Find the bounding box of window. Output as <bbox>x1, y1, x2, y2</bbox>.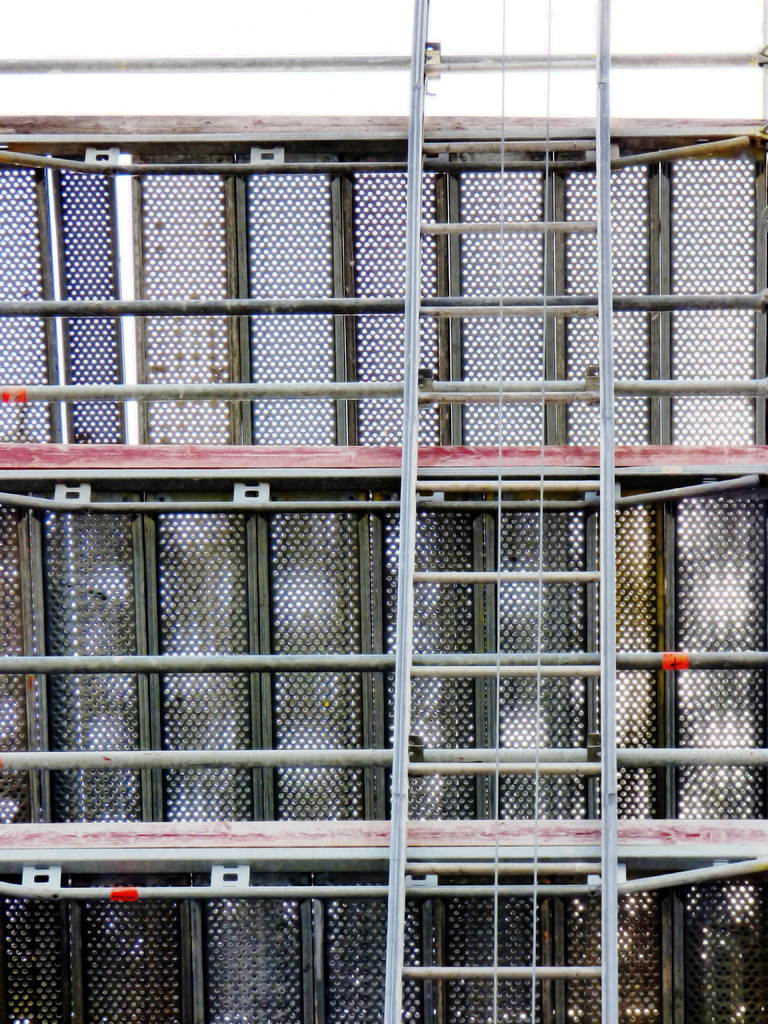
<bbox>266, 488, 365, 816</bbox>.
